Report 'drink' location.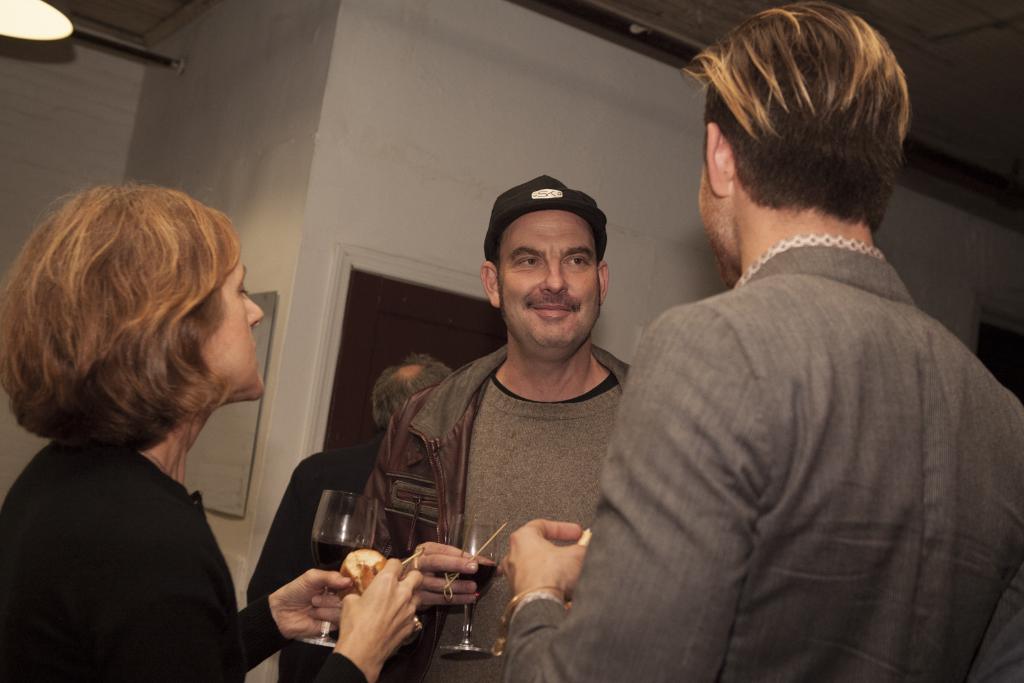
Report: (left=294, top=491, right=426, bottom=657).
